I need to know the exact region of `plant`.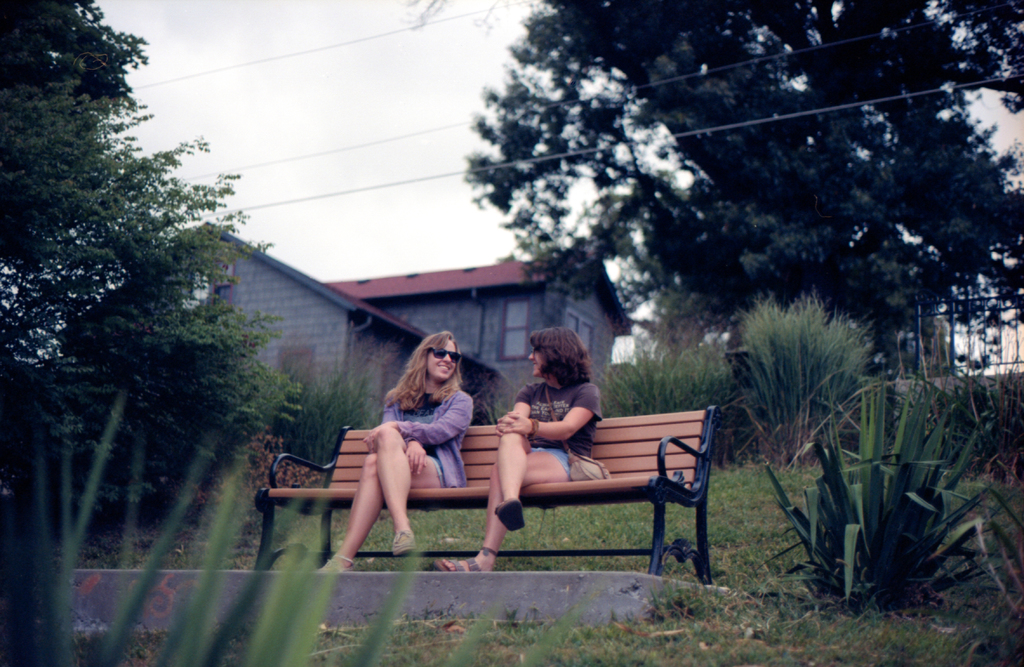
Region: {"left": 889, "top": 346, "right": 1023, "bottom": 471}.
